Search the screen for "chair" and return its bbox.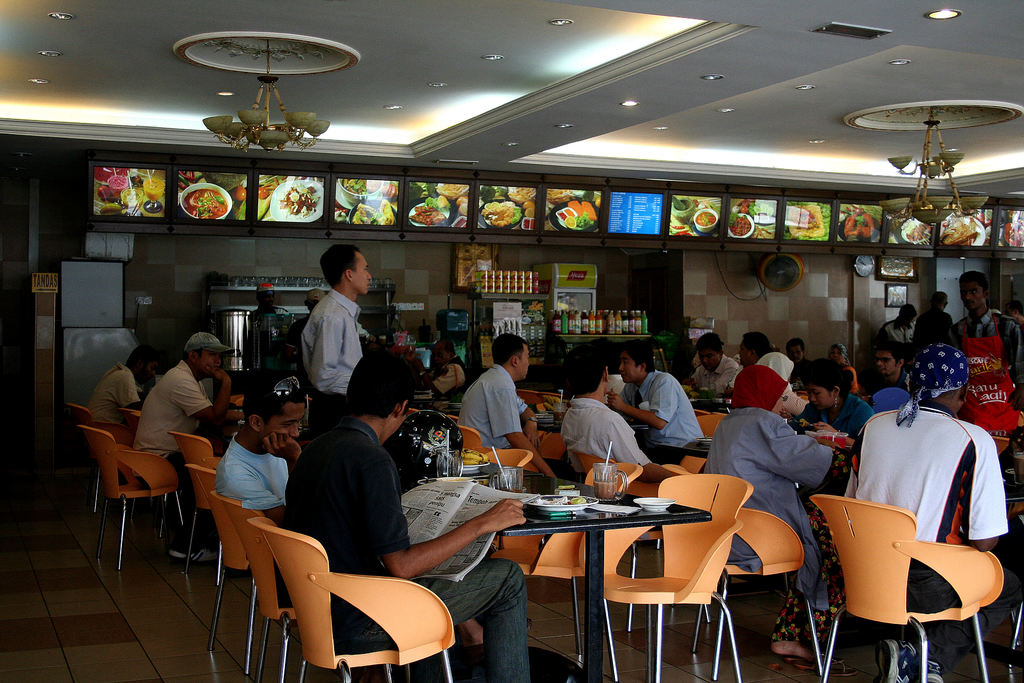
Found: detection(479, 462, 649, 671).
